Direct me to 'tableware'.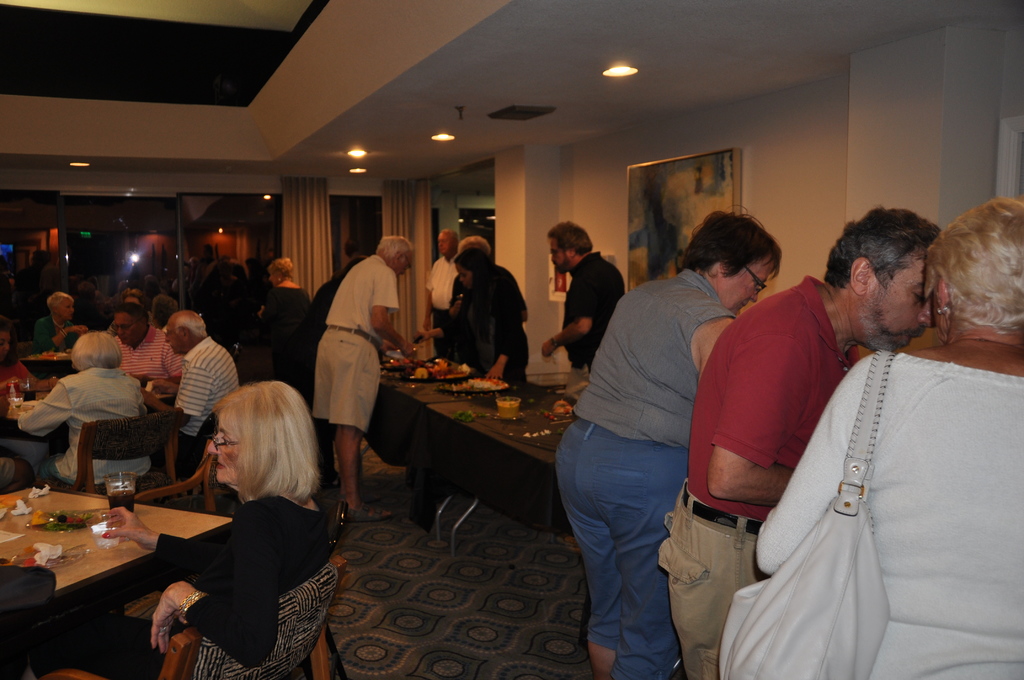
Direction: [left=24, top=375, right=38, bottom=403].
